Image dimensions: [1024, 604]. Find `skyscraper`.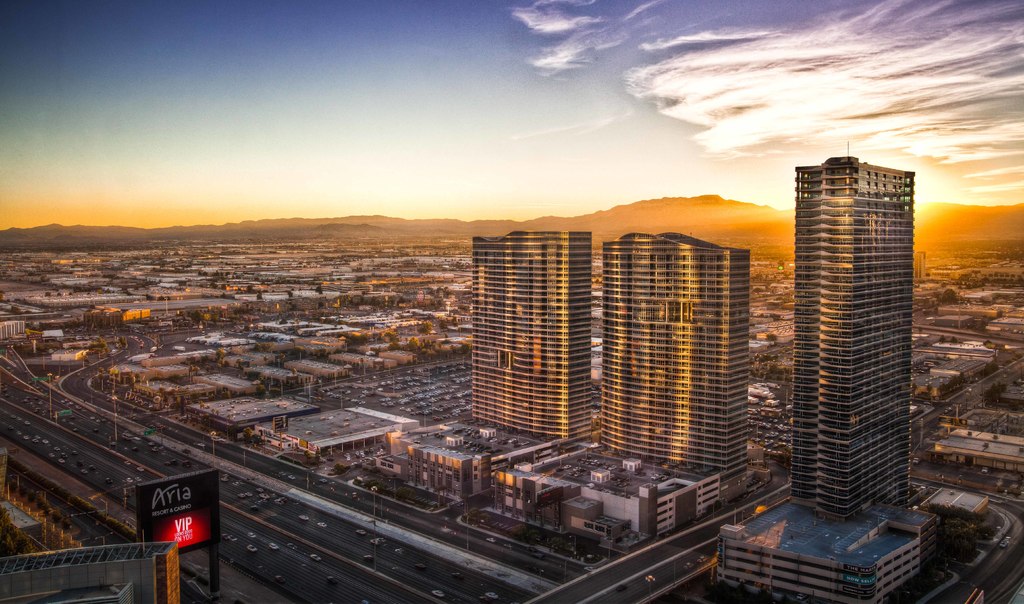
crop(458, 229, 587, 446).
